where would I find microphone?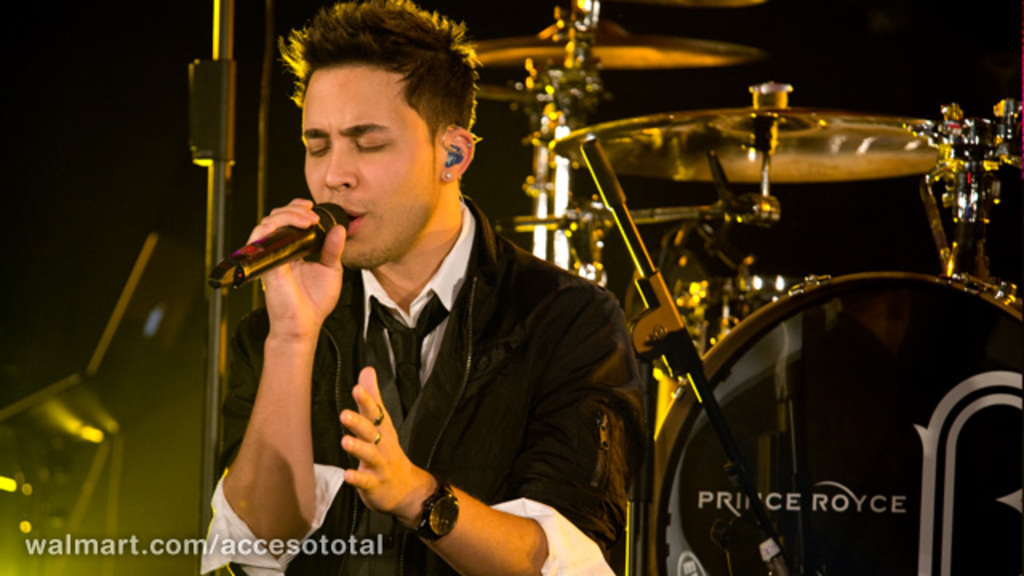
At box(203, 178, 357, 301).
